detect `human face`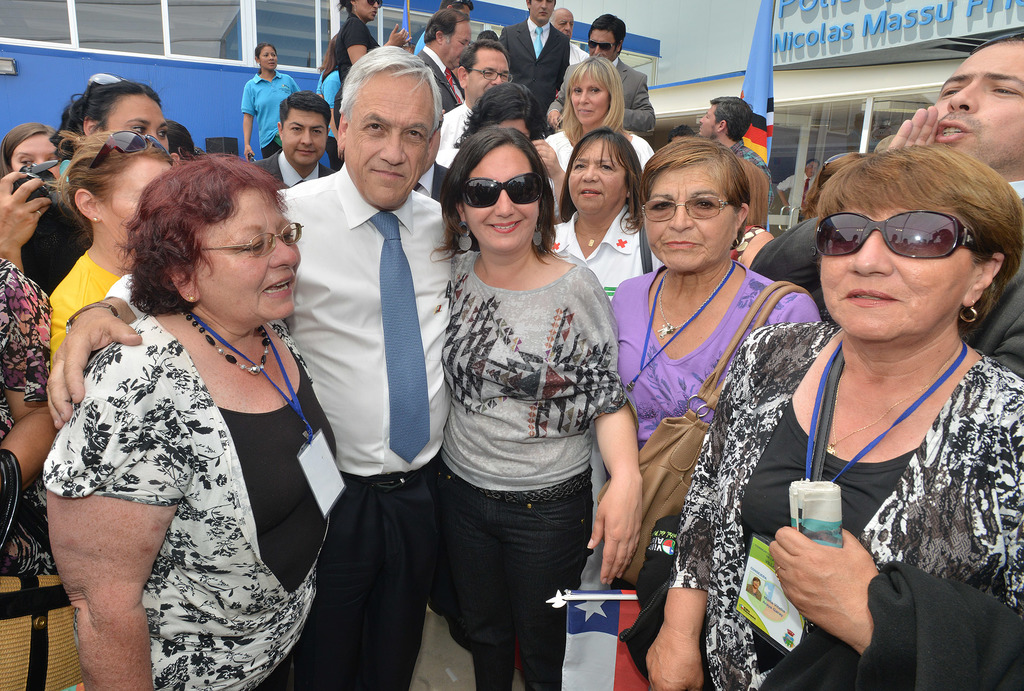
select_region(570, 73, 611, 124)
